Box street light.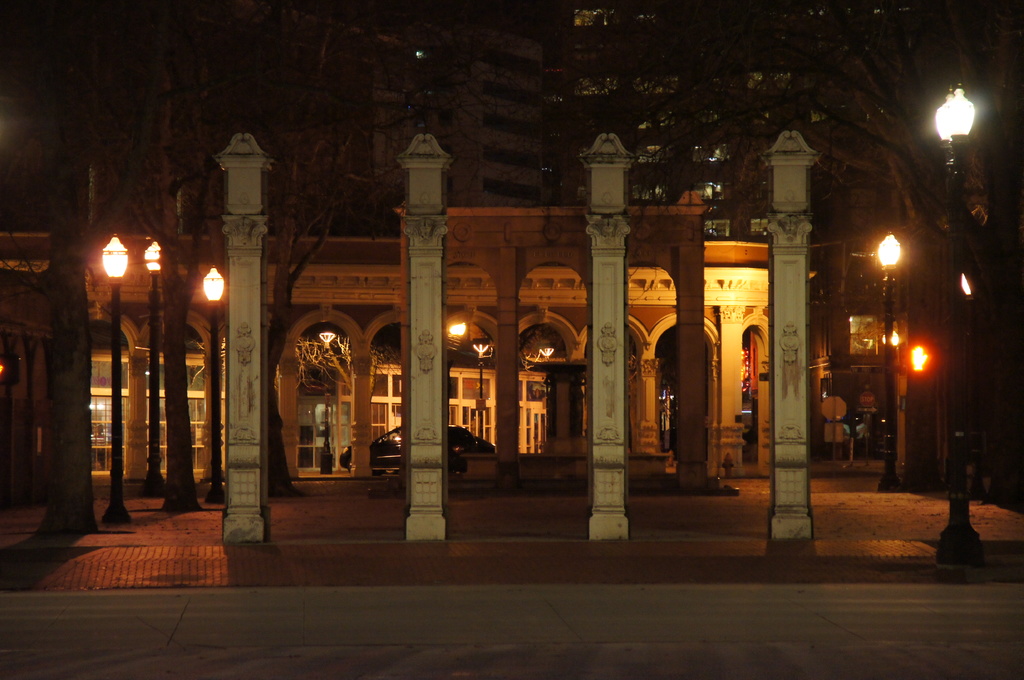
pyautogui.locateOnScreen(847, 206, 961, 489).
